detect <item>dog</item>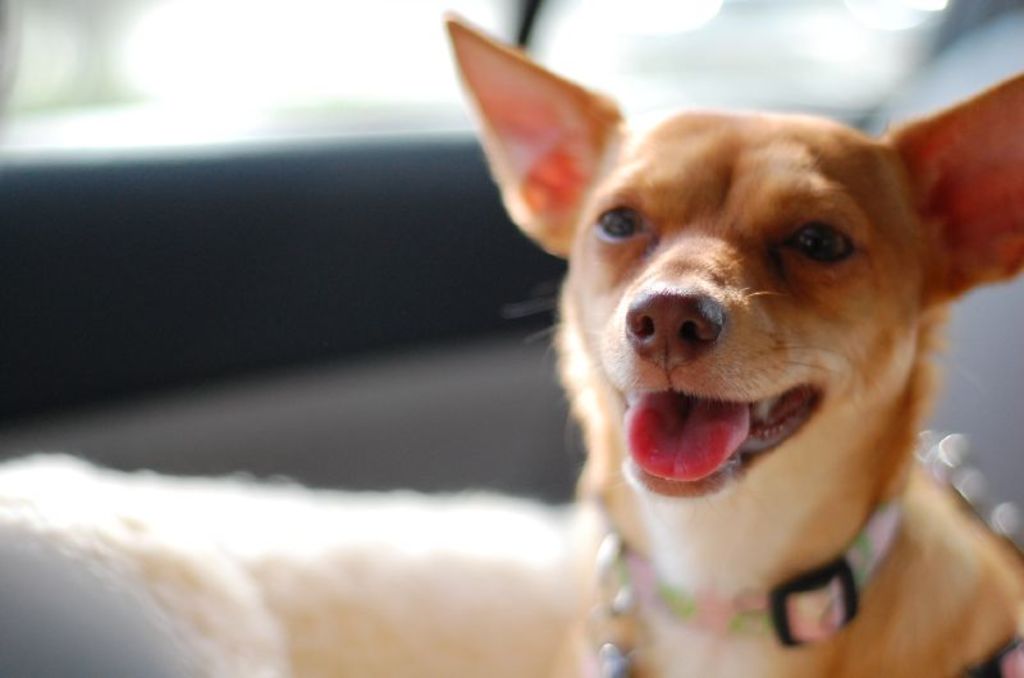
442 8 1023 677
